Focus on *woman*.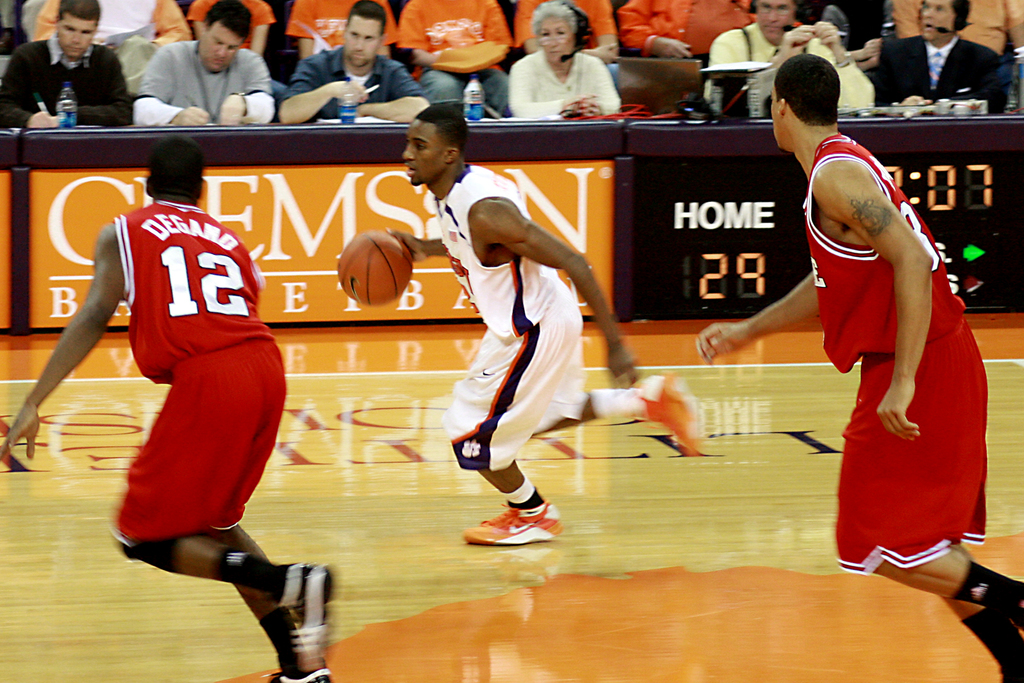
Focused at bbox=[501, 0, 620, 122].
